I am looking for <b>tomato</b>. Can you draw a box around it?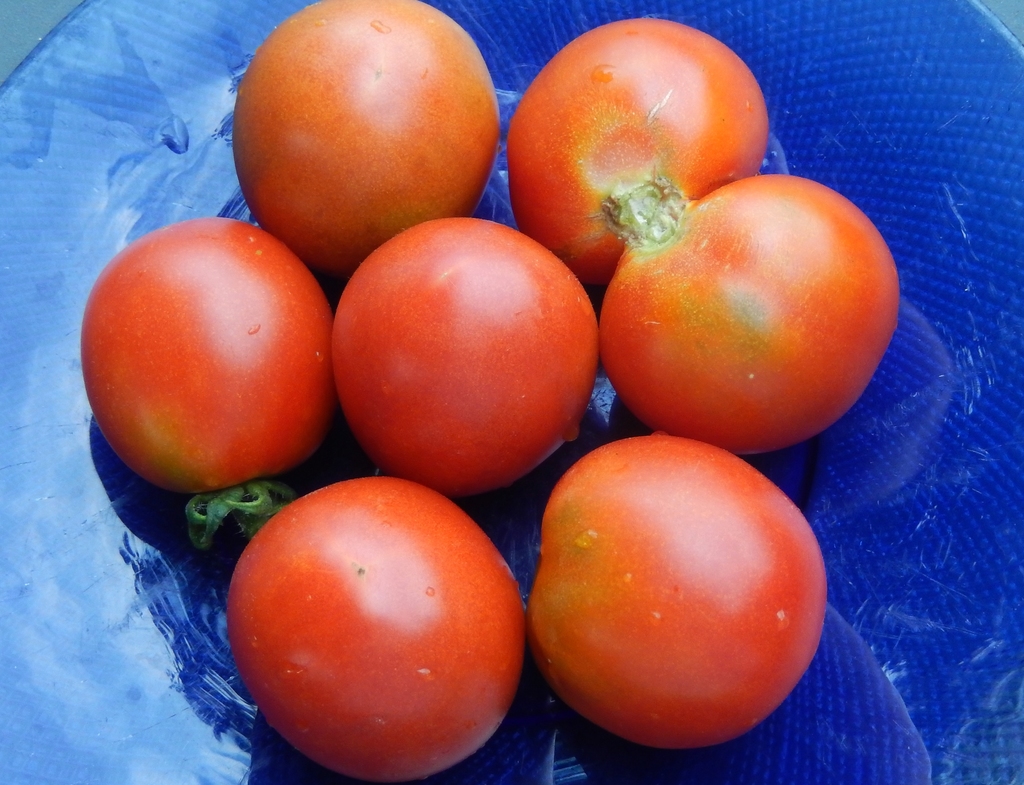
Sure, the bounding box is bbox(232, 0, 503, 276).
